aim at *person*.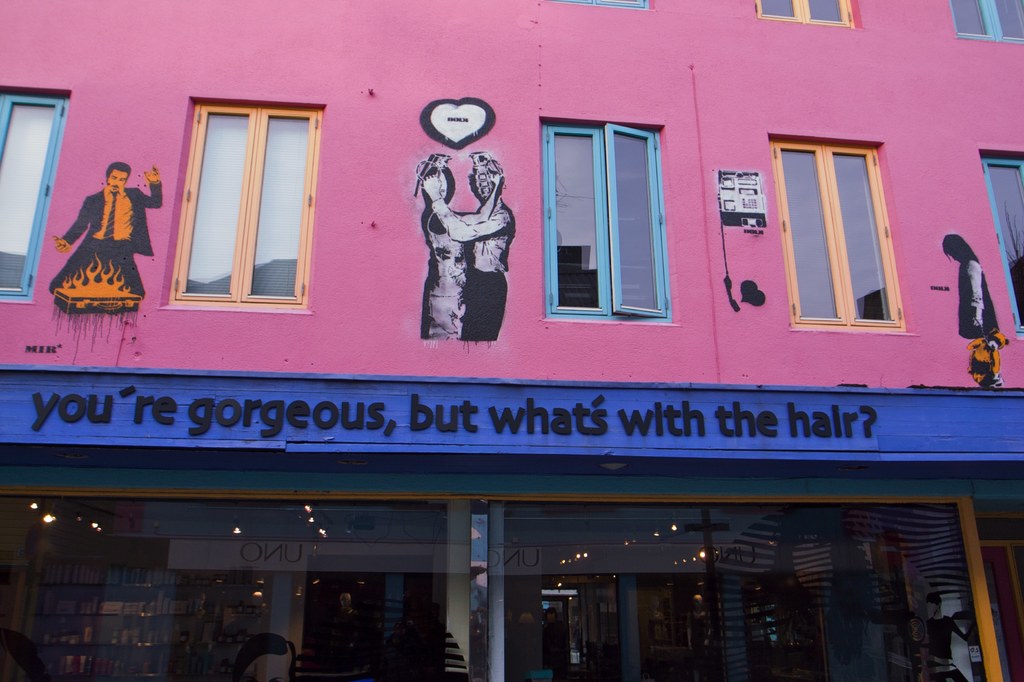
Aimed at (426,157,517,343).
